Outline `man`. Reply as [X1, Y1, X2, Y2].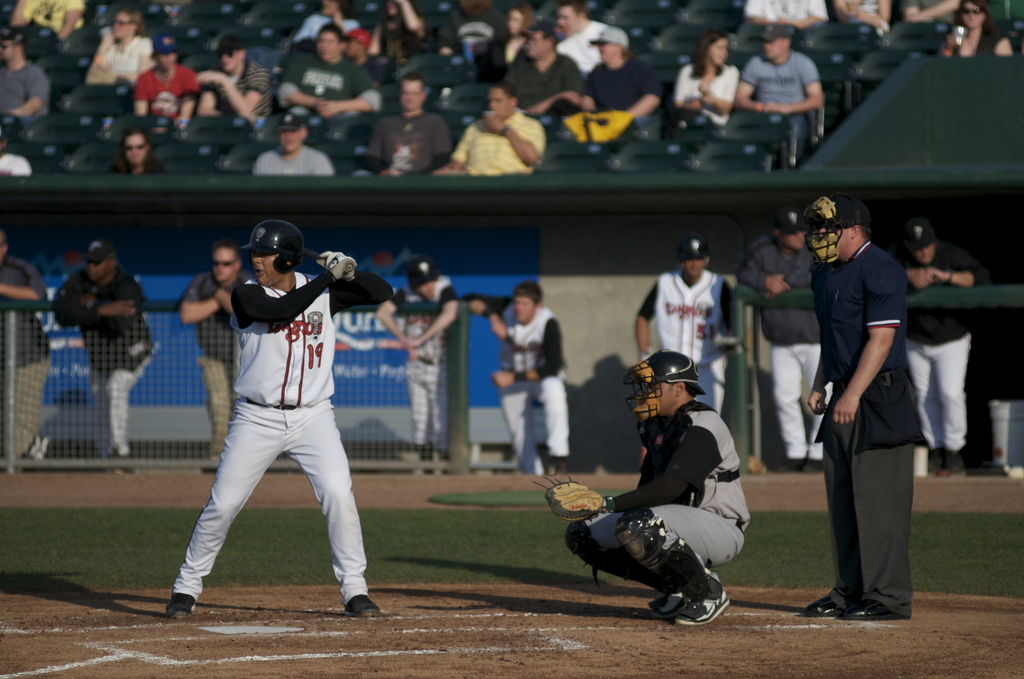
[50, 236, 160, 471].
